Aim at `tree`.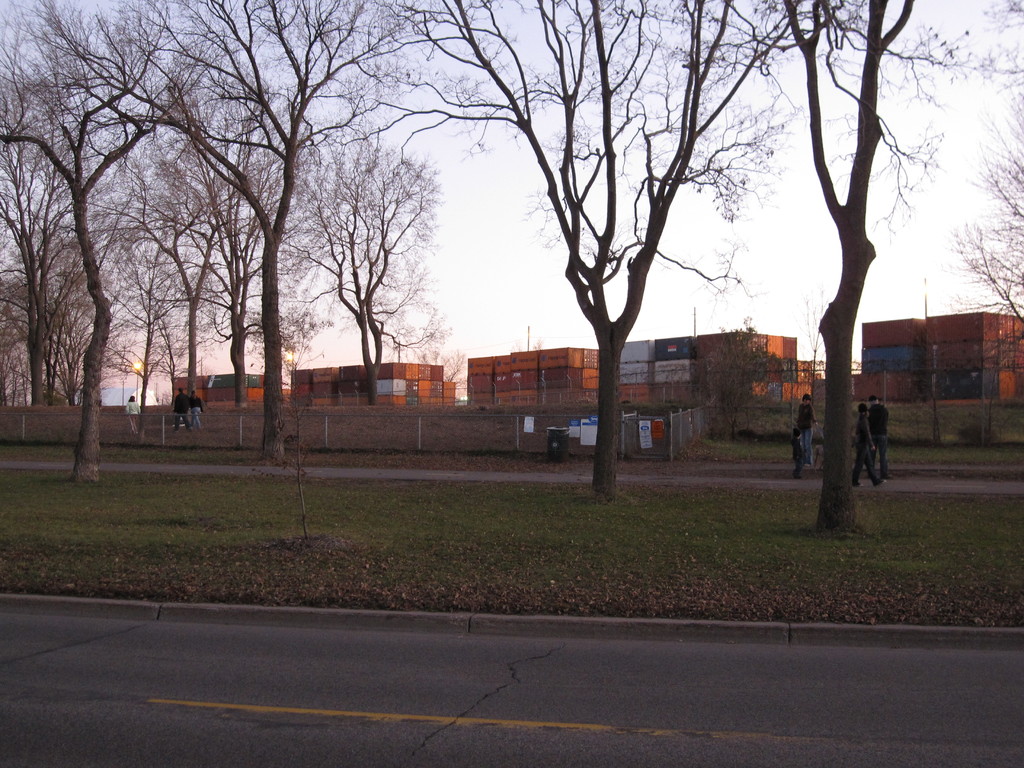
Aimed at 737, 0, 982, 534.
